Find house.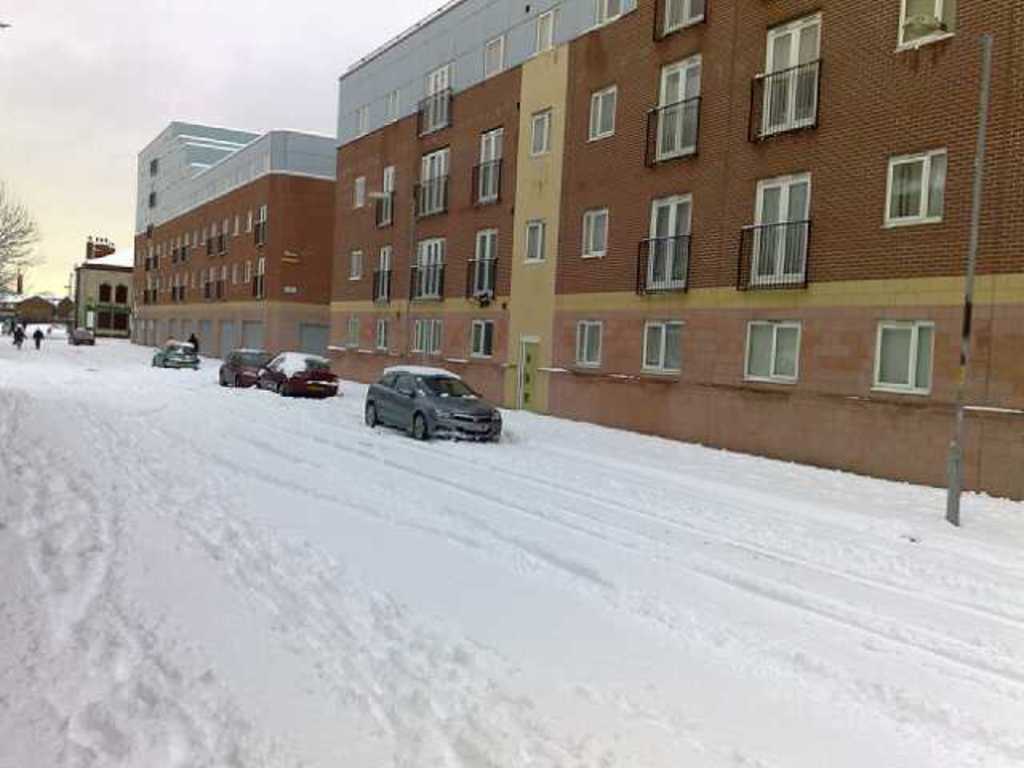
l=69, t=235, r=142, b=339.
